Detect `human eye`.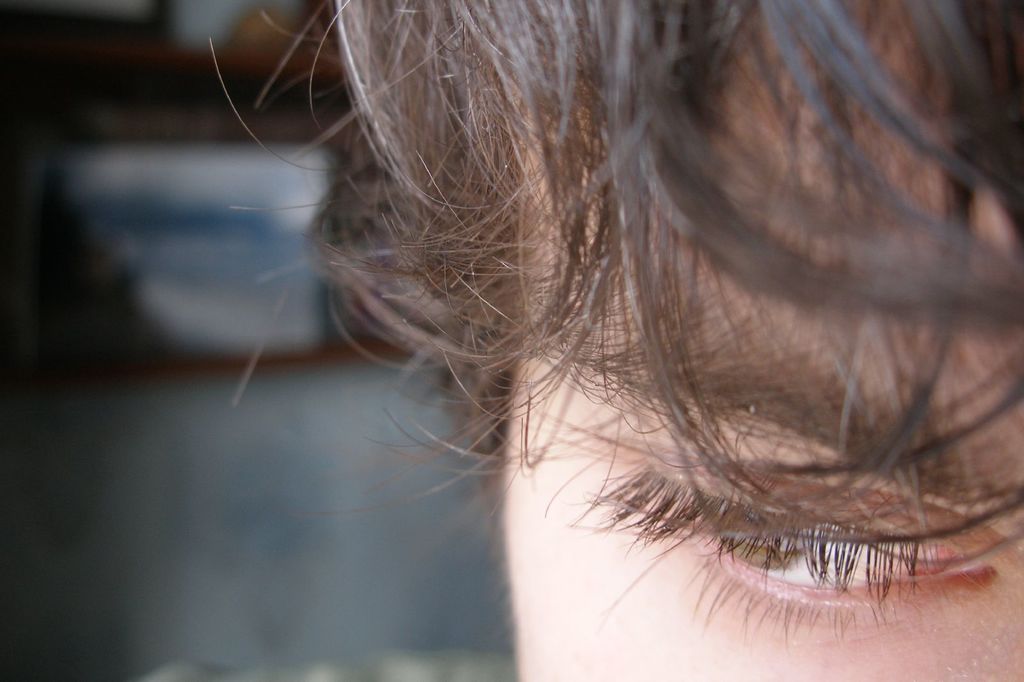
Detected at (559, 445, 1014, 660).
